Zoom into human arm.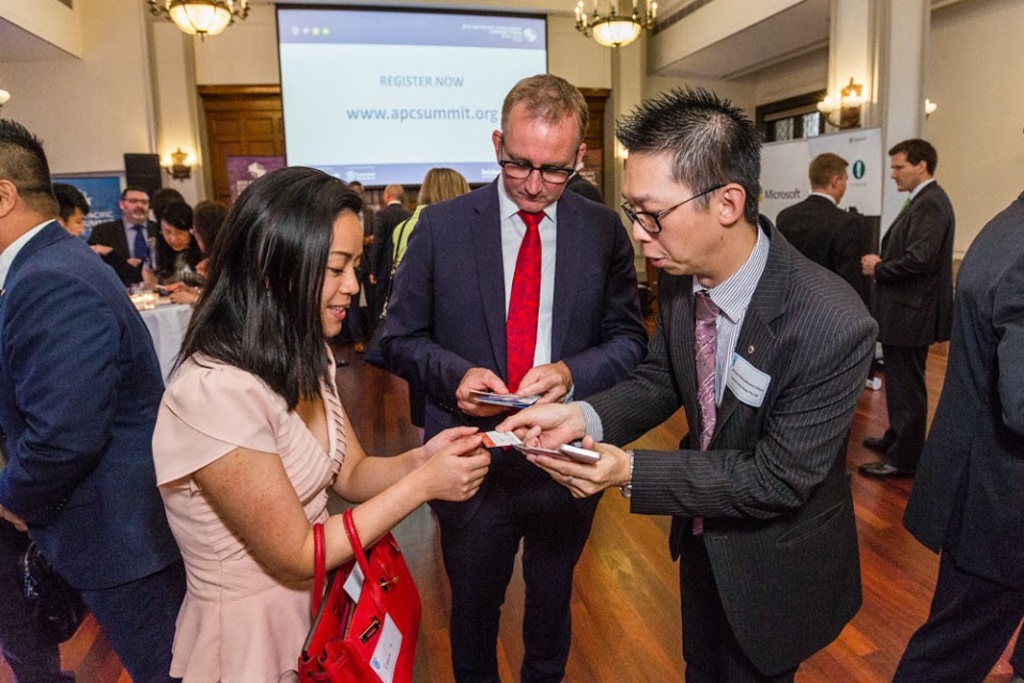
Zoom target: crop(494, 314, 685, 453).
